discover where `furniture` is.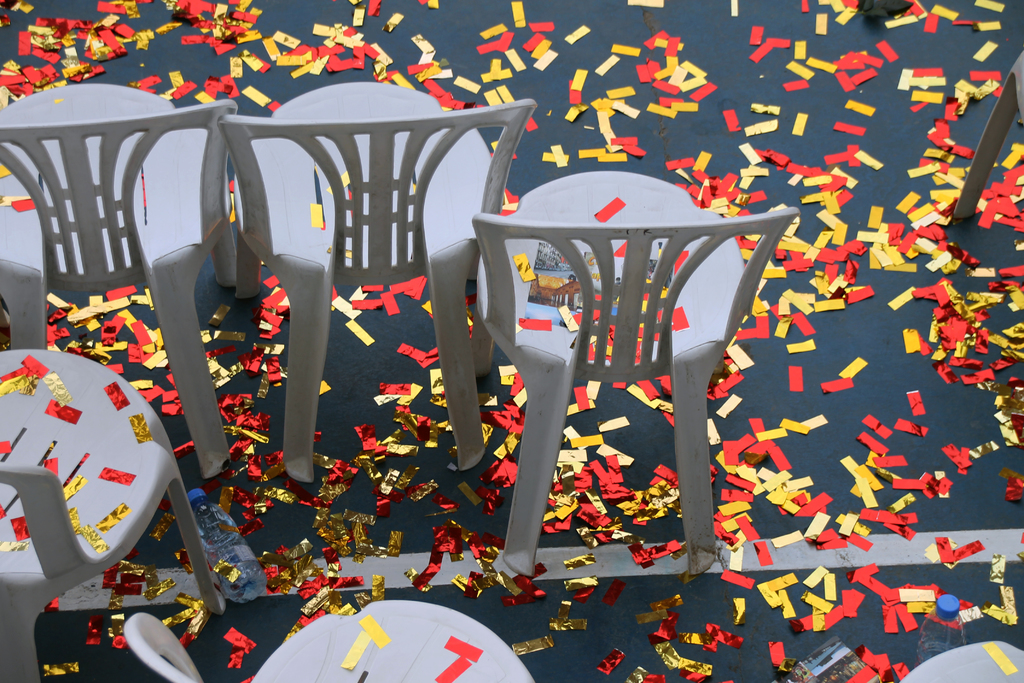
Discovered at Rect(0, 79, 239, 483).
